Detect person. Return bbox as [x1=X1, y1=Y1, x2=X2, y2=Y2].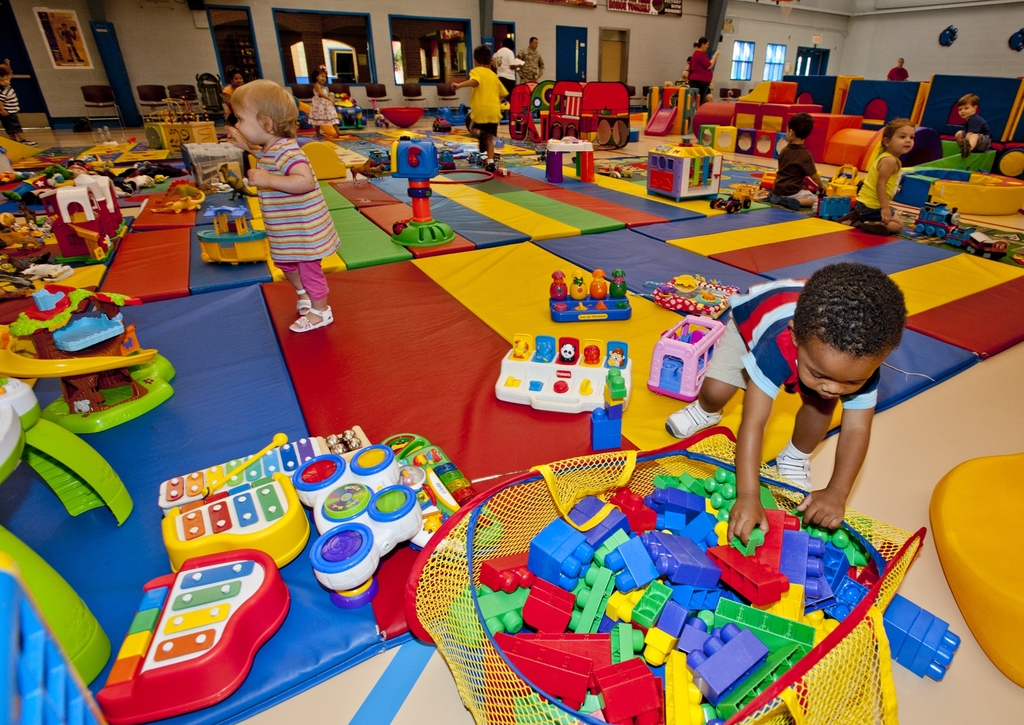
[x1=449, y1=44, x2=506, y2=170].
